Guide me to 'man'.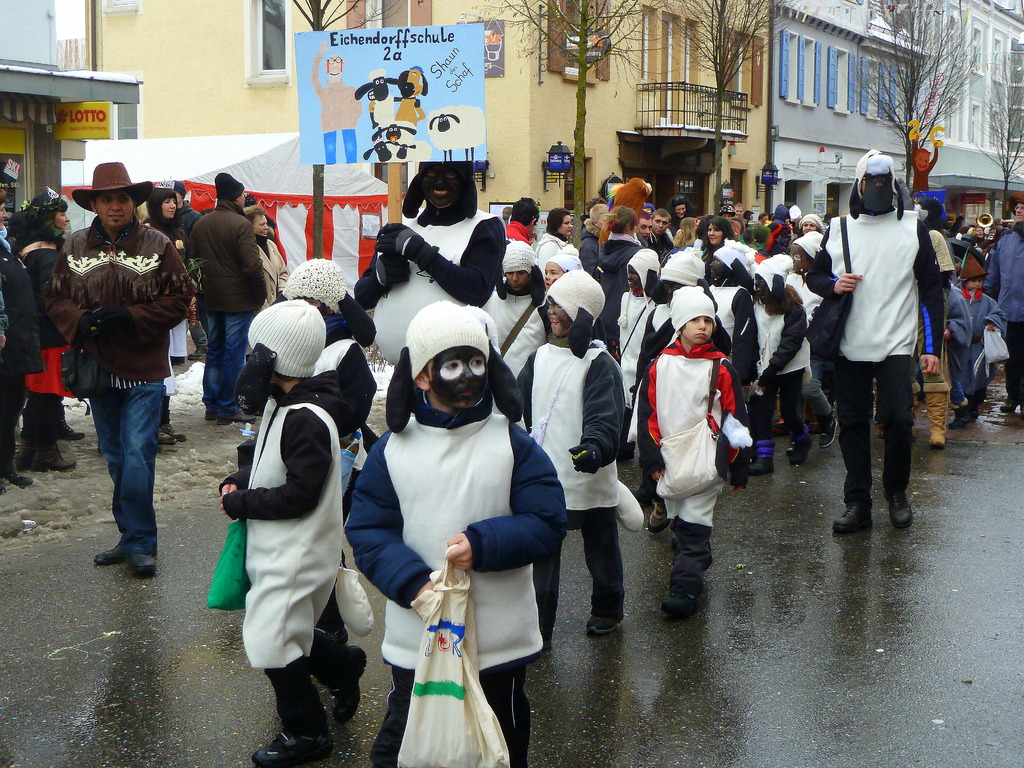
Guidance: [983,196,1023,415].
